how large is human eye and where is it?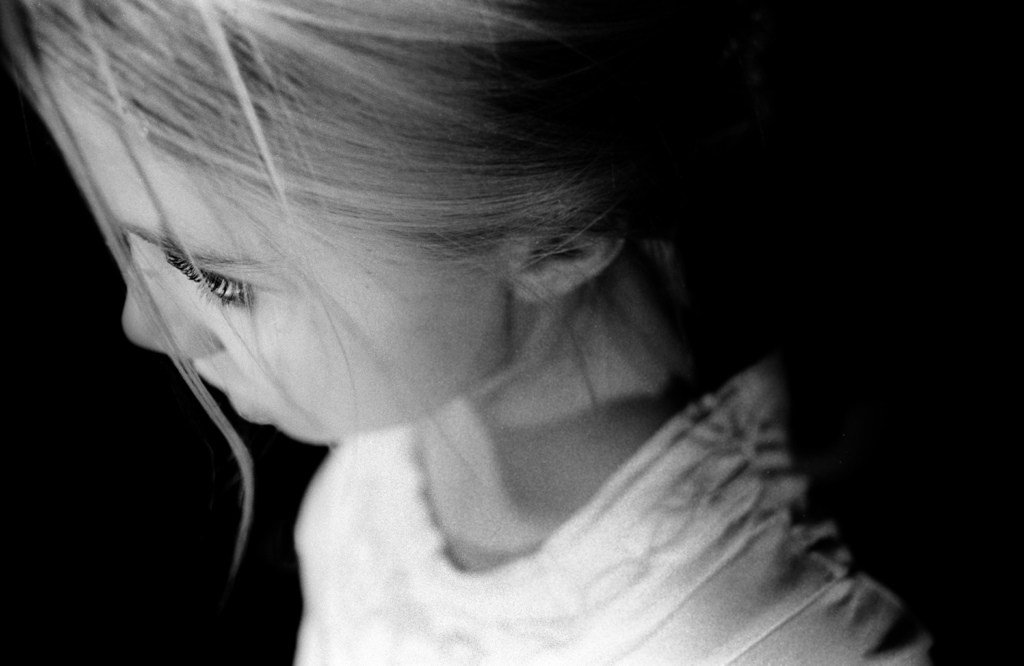
Bounding box: detection(163, 250, 252, 306).
